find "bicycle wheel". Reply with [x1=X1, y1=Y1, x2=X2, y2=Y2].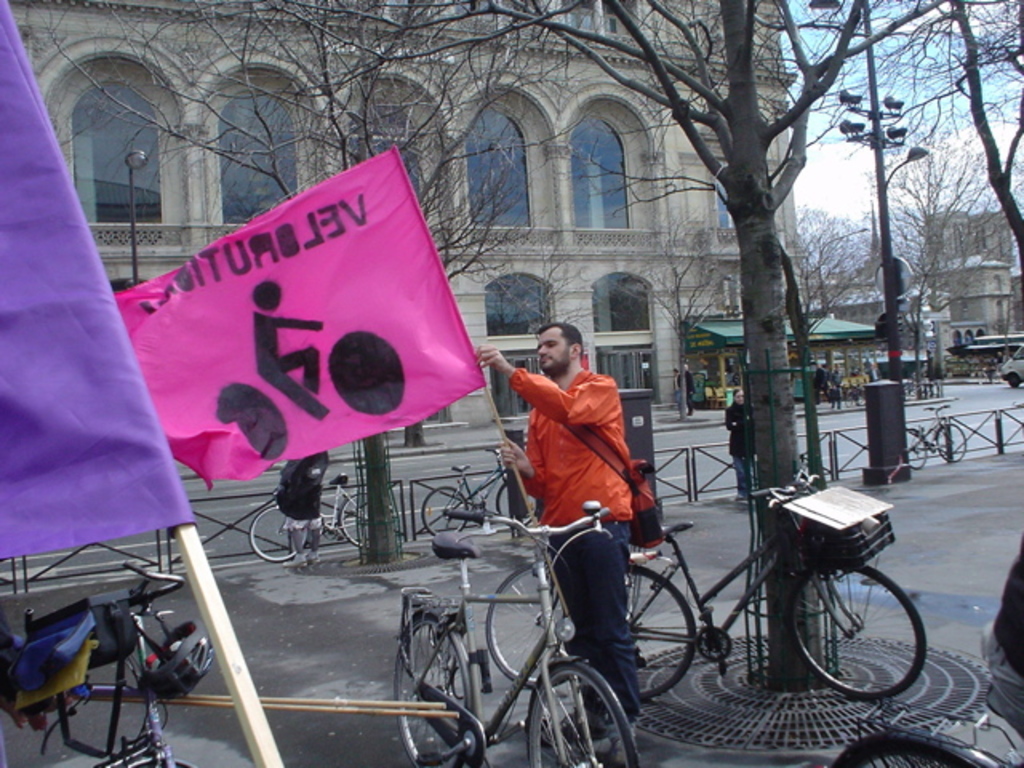
[x1=339, y1=494, x2=379, y2=549].
